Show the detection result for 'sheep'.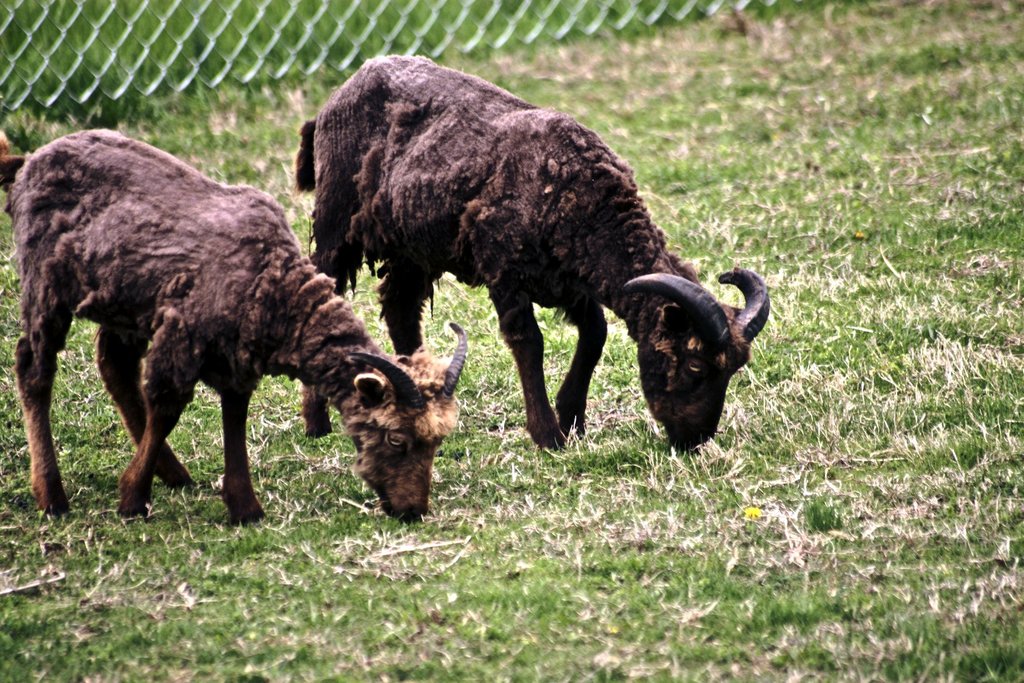
Rect(0, 126, 472, 541).
